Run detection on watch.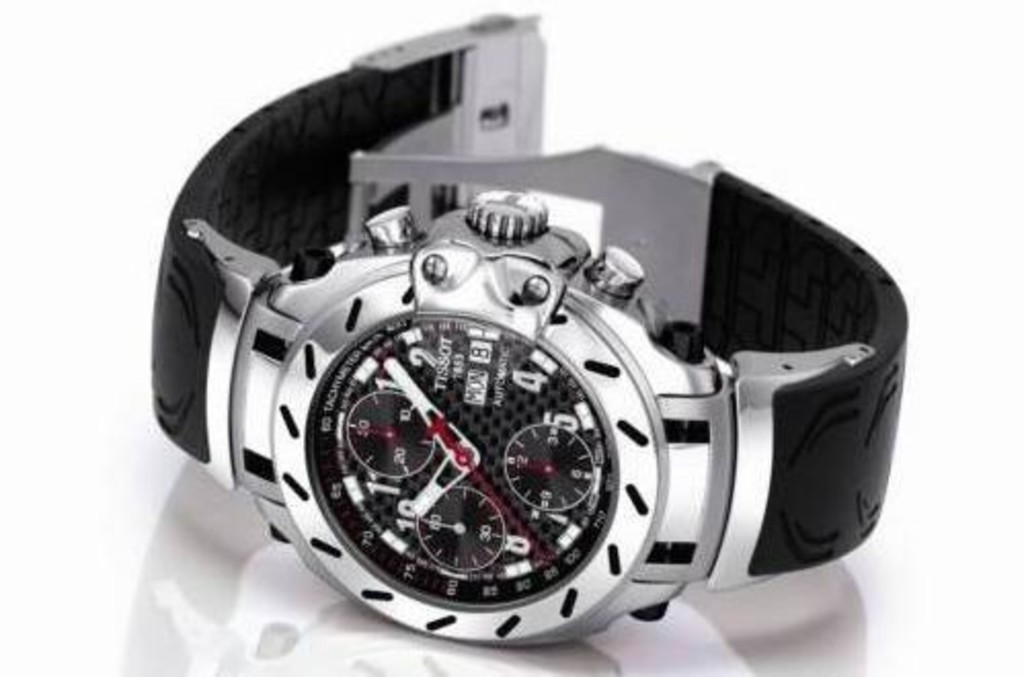
Result: box=[148, 6, 905, 644].
